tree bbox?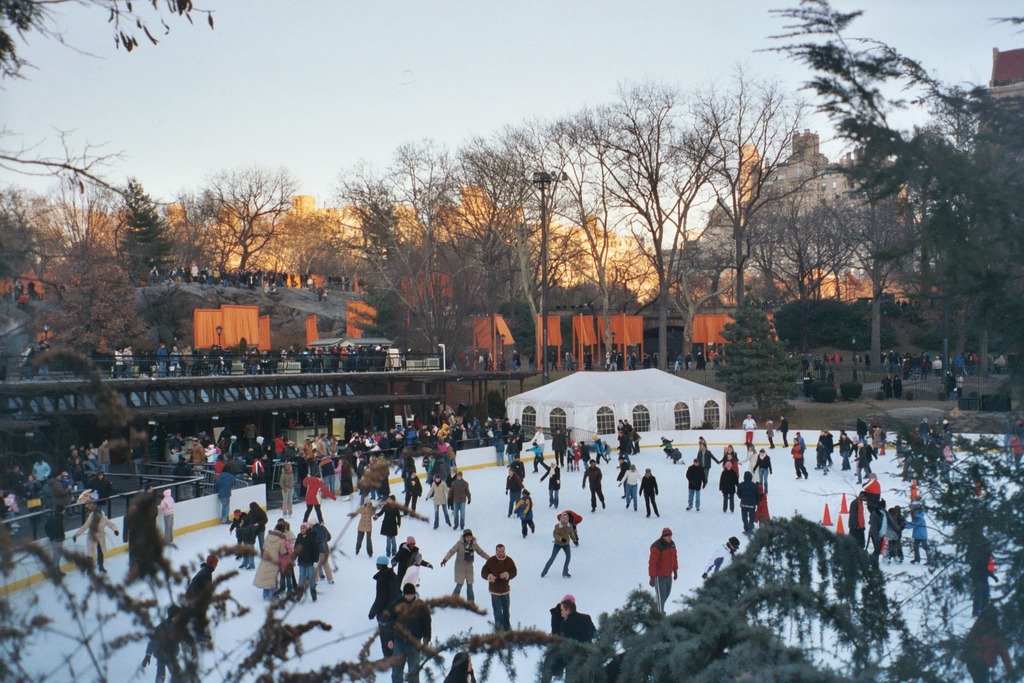
bbox=[26, 189, 155, 382]
